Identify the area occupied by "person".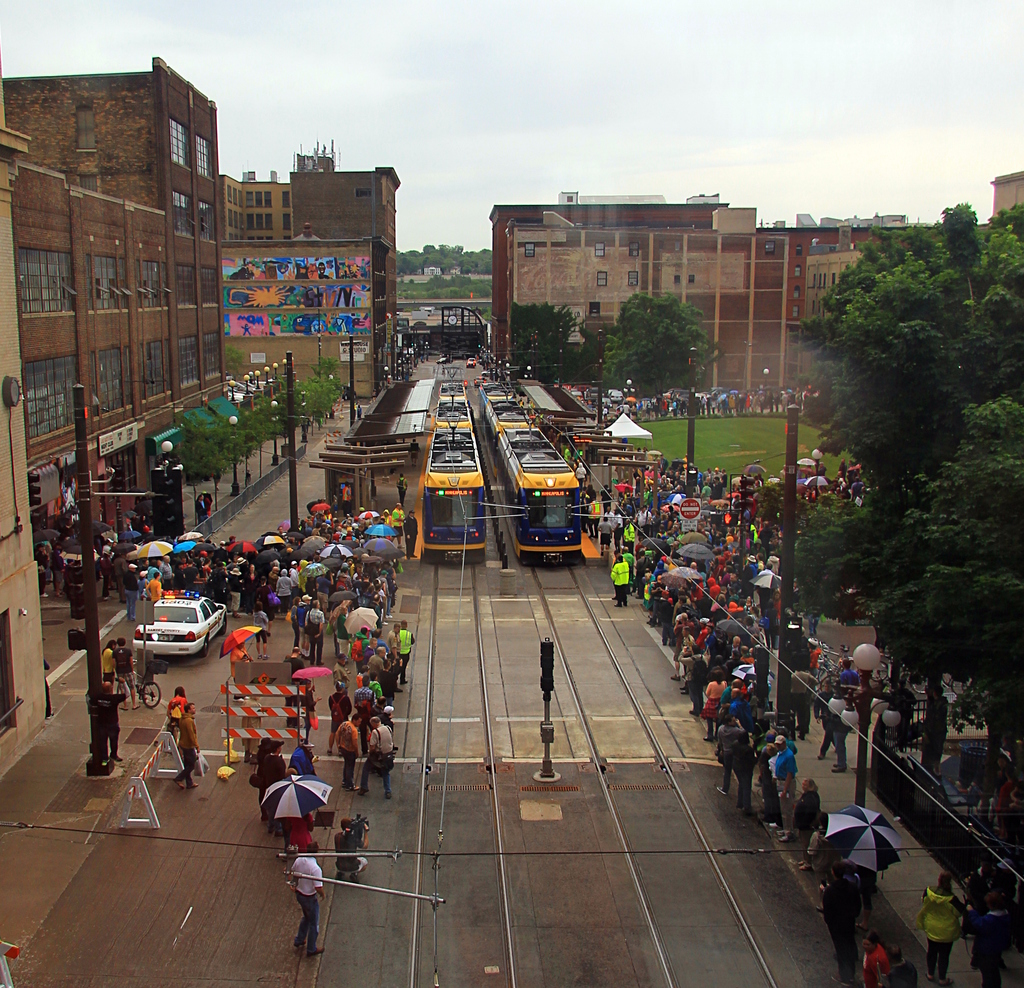
Area: bbox(301, 678, 323, 744).
